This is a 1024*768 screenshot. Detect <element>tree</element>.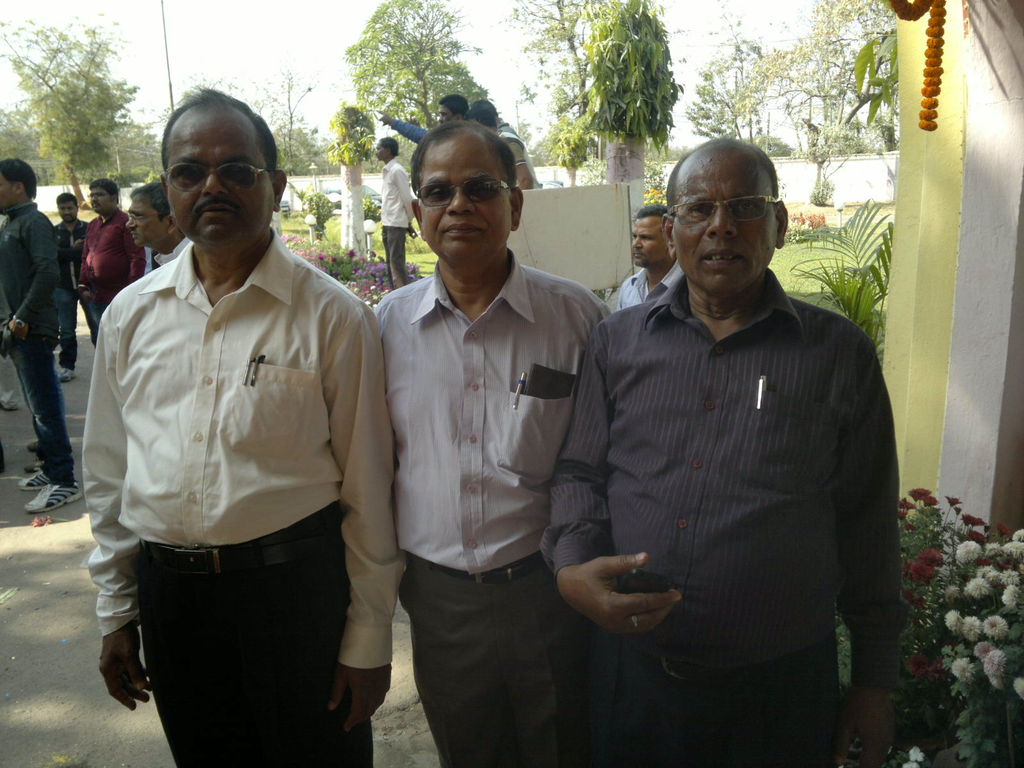
{"left": 841, "top": 31, "right": 900, "bottom": 124}.
